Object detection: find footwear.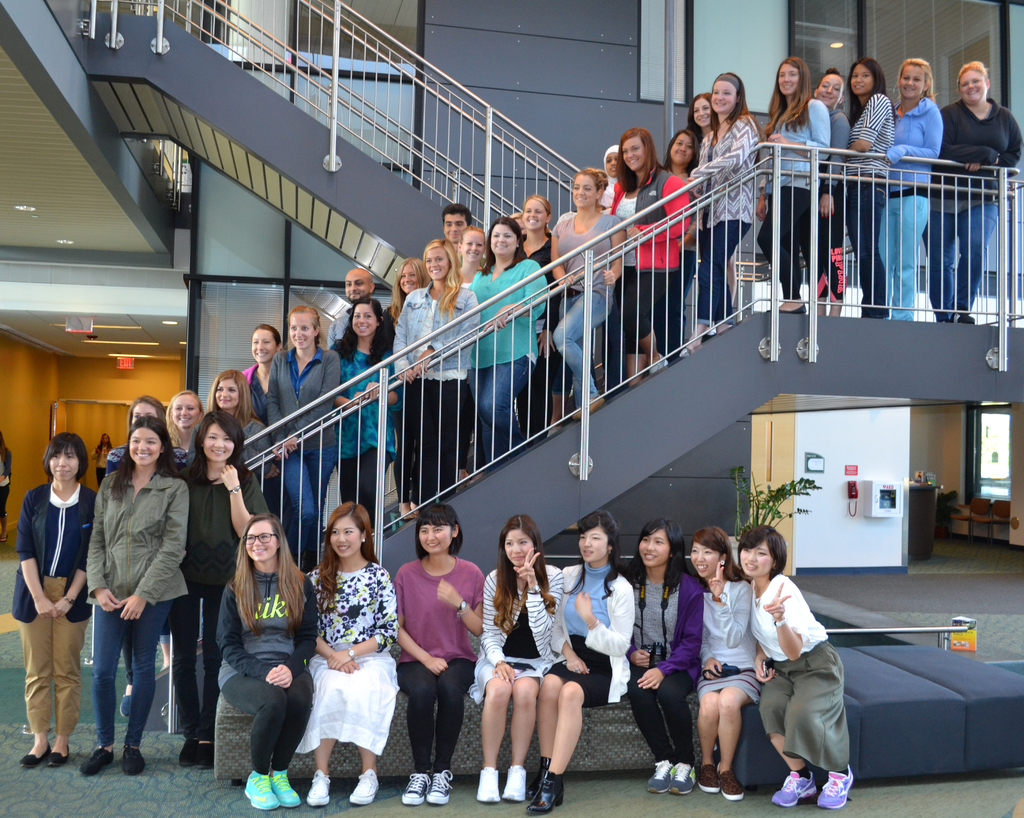
(426,774,449,803).
